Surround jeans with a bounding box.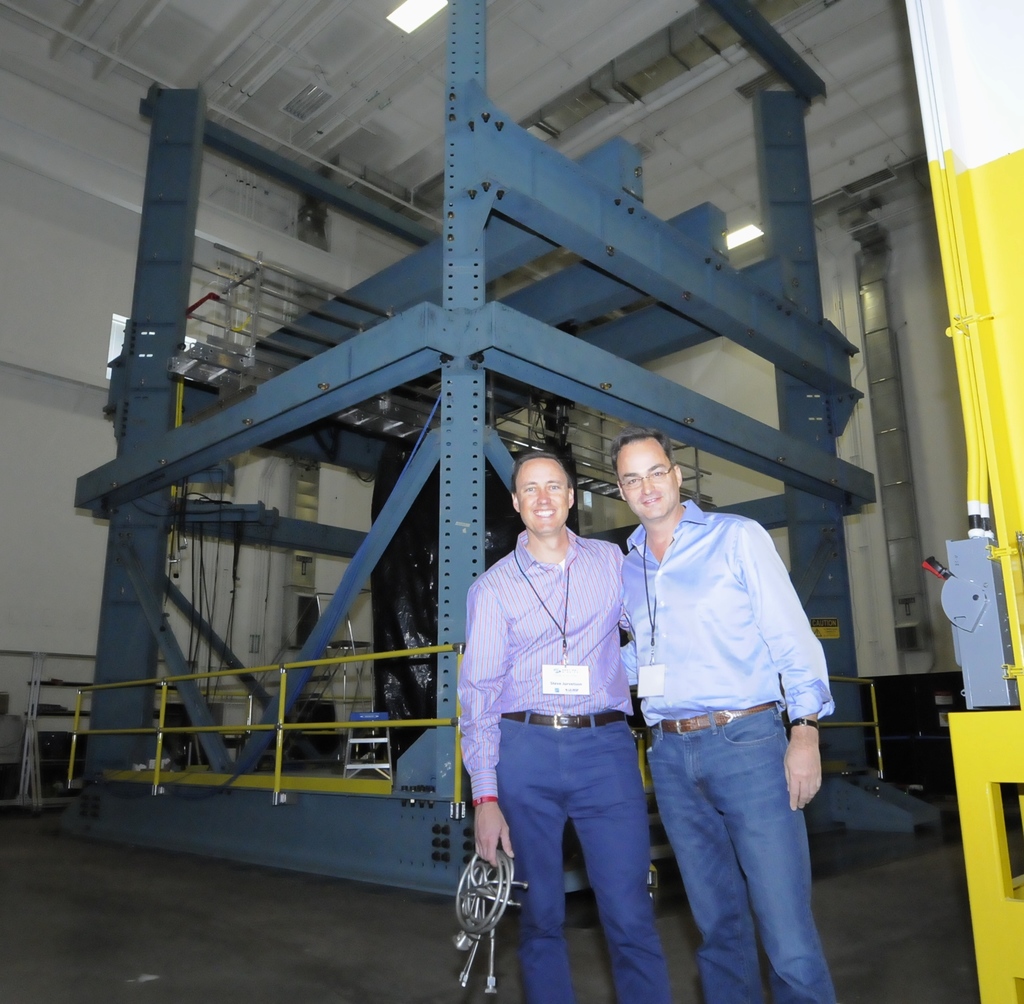
(x1=635, y1=715, x2=816, y2=992).
